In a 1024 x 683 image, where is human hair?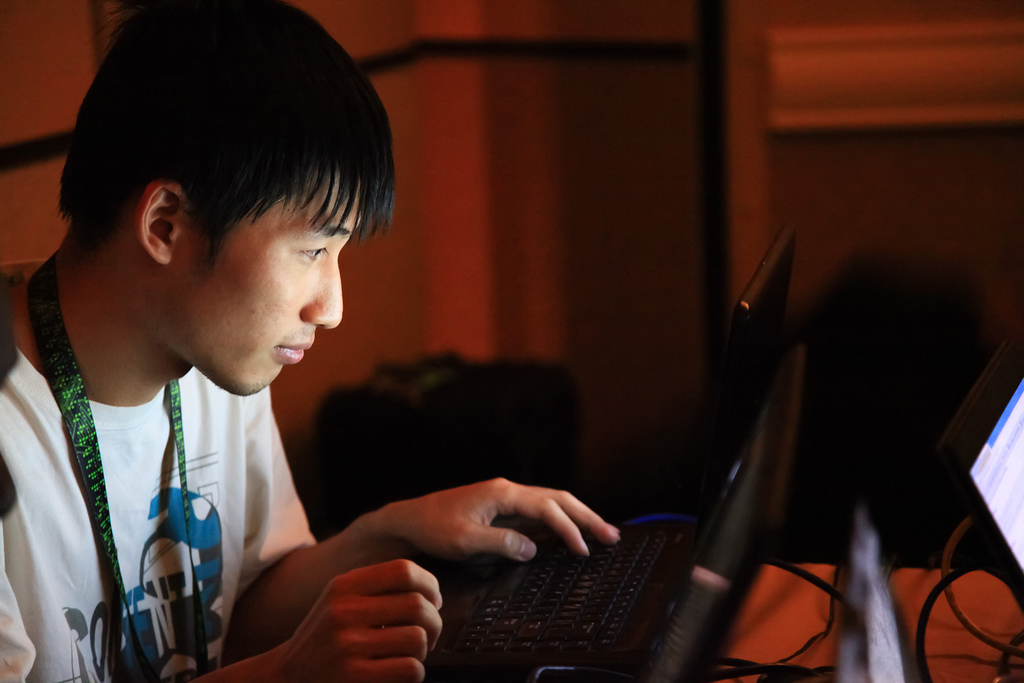
[left=66, top=35, right=362, bottom=315].
